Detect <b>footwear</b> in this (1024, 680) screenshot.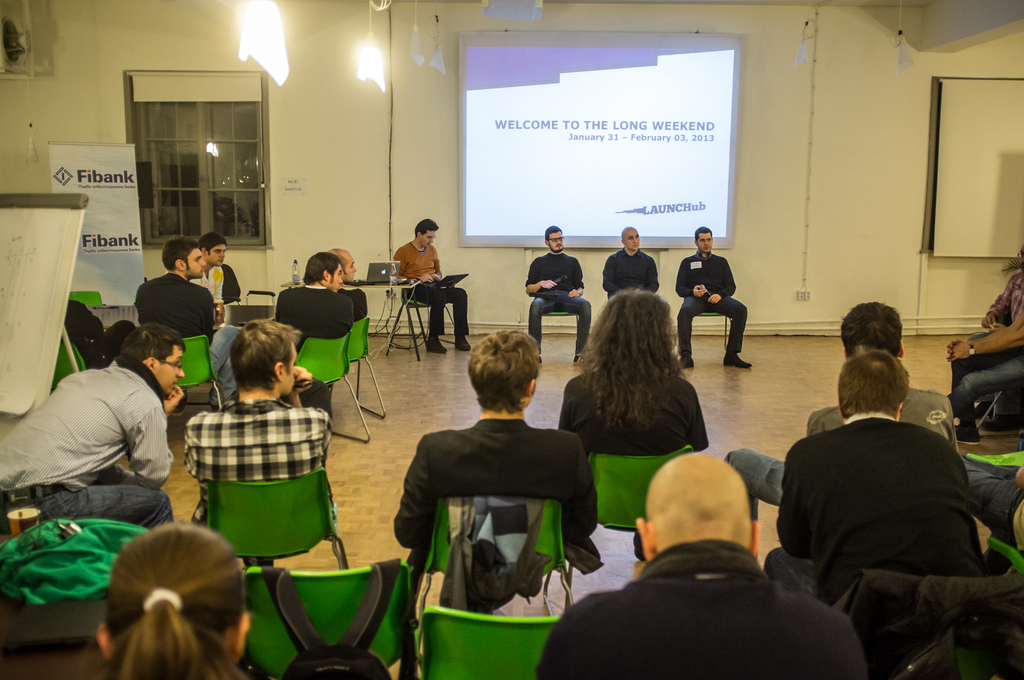
Detection: rect(977, 416, 1020, 433).
